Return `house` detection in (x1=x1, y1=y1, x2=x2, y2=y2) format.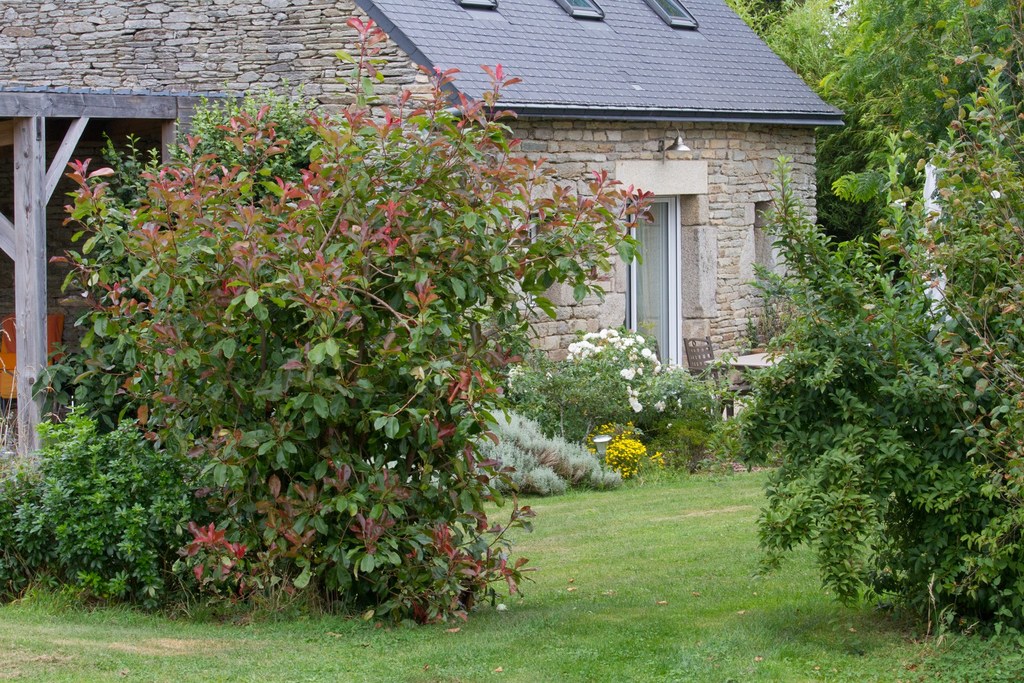
(x1=0, y1=0, x2=479, y2=491).
